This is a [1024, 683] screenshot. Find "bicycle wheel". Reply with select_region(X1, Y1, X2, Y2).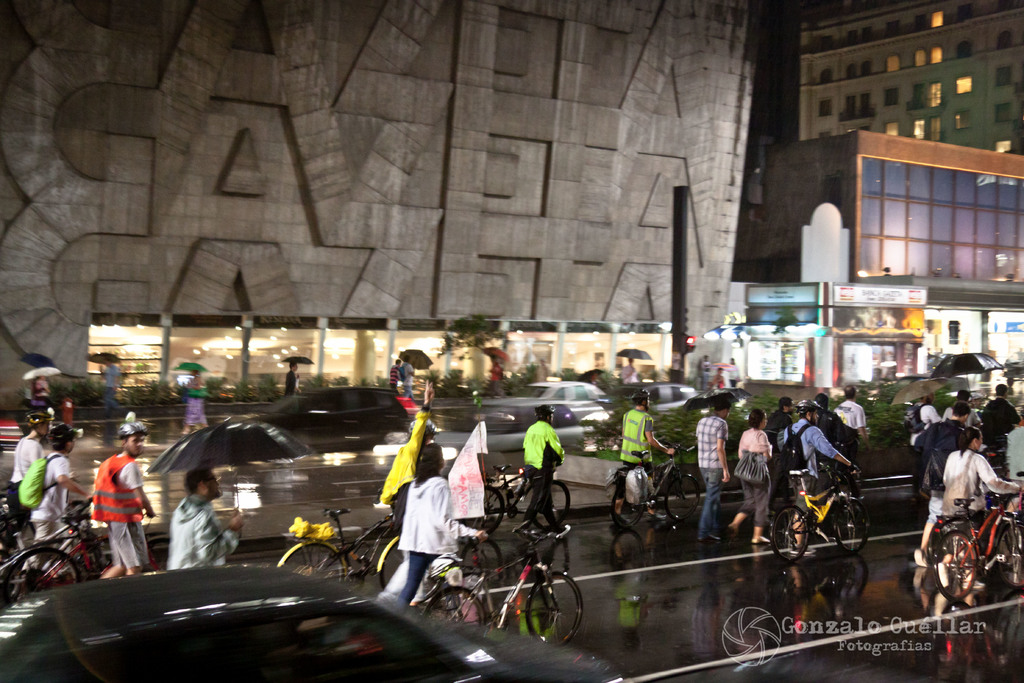
select_region(664, 473, 701, 522).
